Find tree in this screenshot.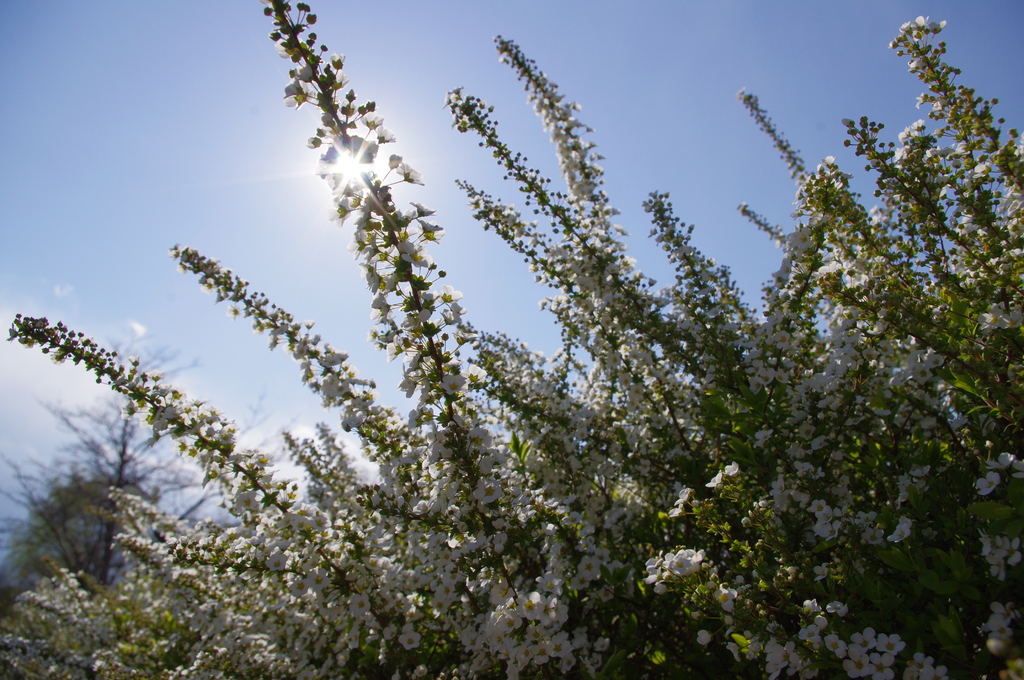
The bounding box for tree is 0:332:222:611.
